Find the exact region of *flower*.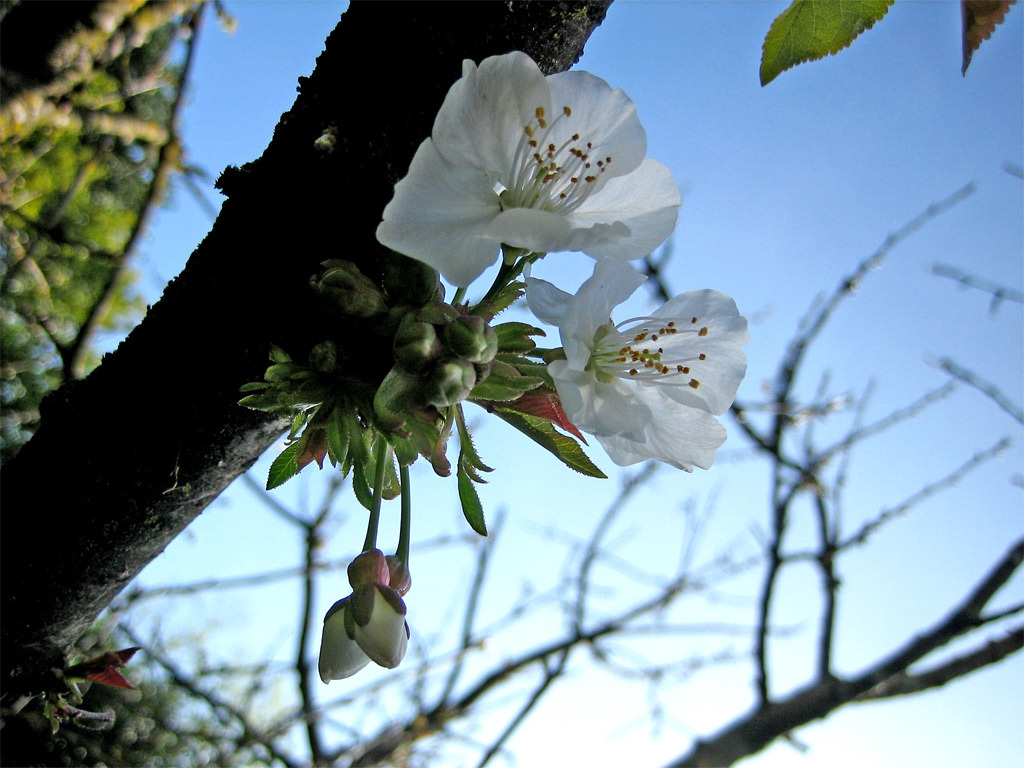
Exact region: <bbox>525, 272, 745, 474</bbox>.
